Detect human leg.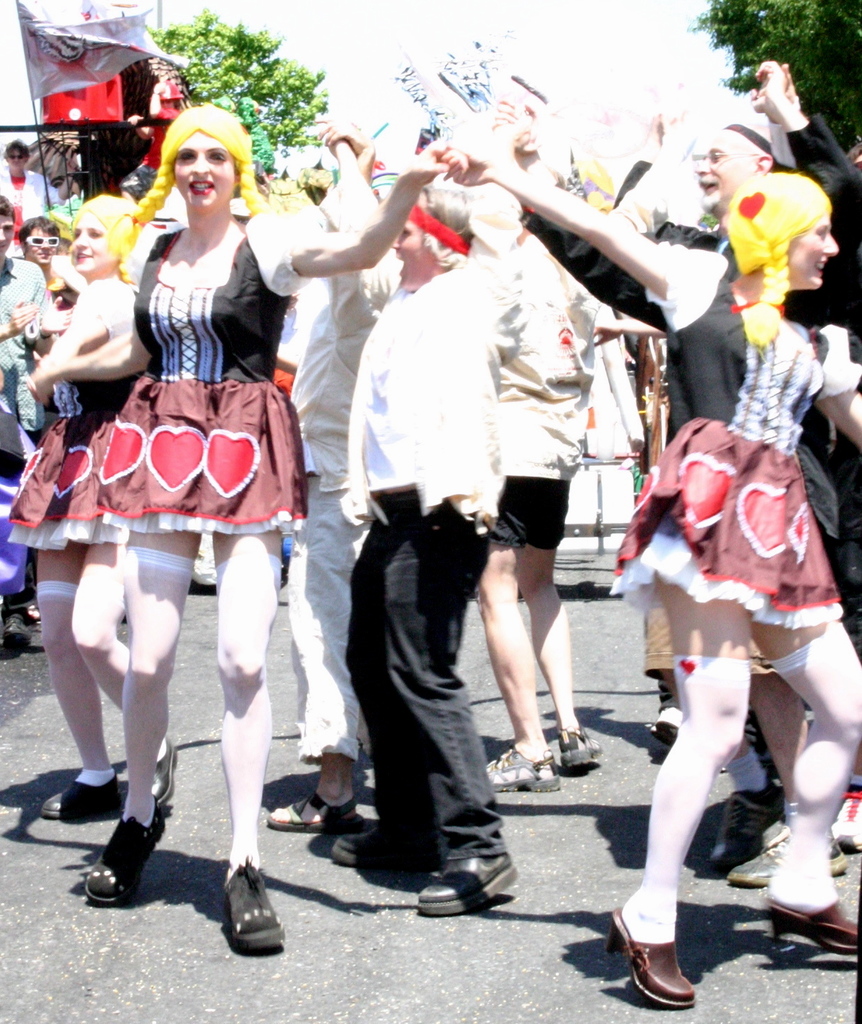
Detected at crop(784, 214, 840, 293).
